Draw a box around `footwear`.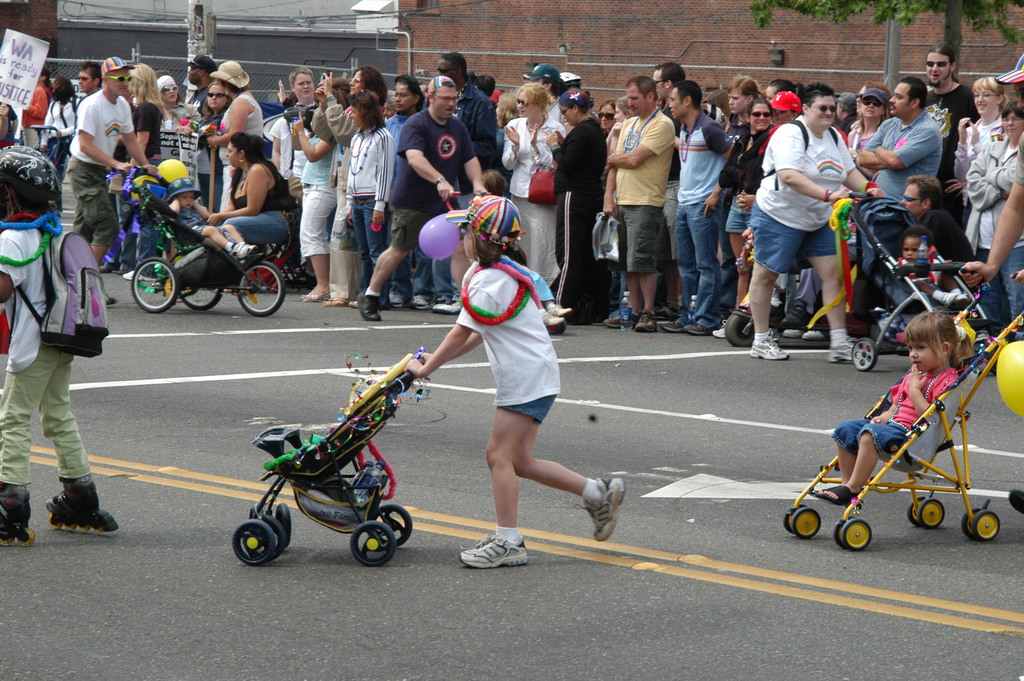
bbox=(42, 474, 105, 513).
